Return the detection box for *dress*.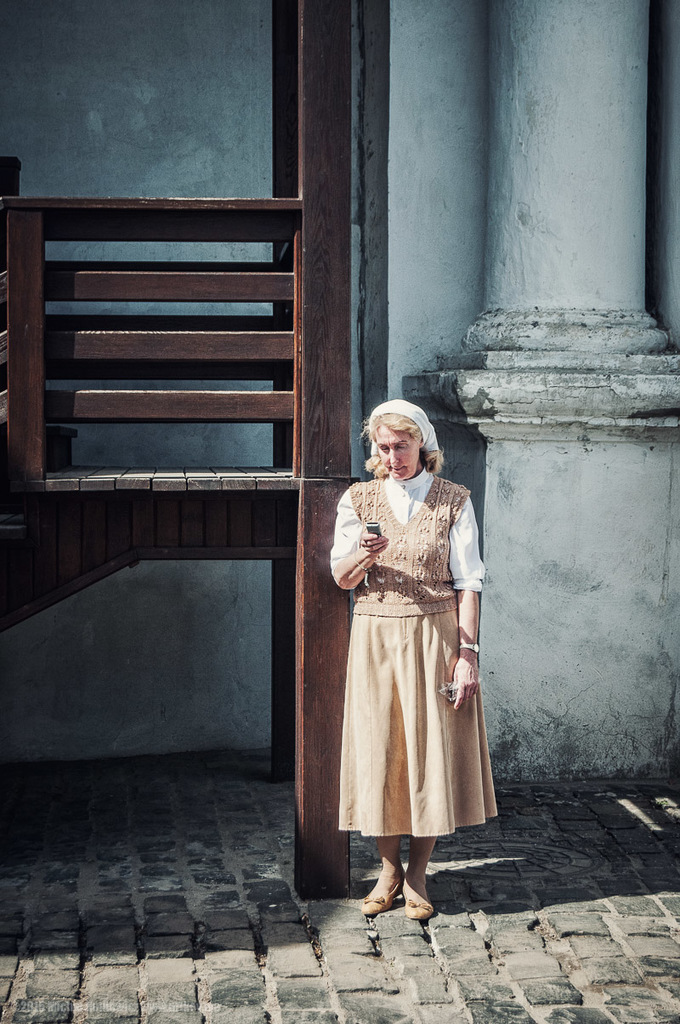
330,475,504,845.
